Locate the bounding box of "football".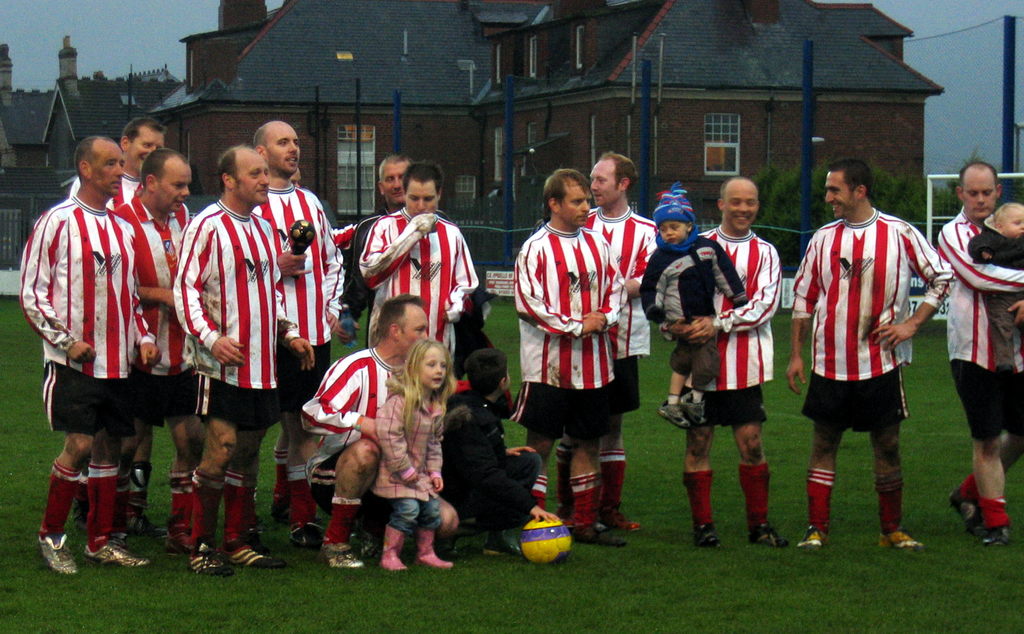
Bounding box: bbox=[516, 509, 570, 560].
